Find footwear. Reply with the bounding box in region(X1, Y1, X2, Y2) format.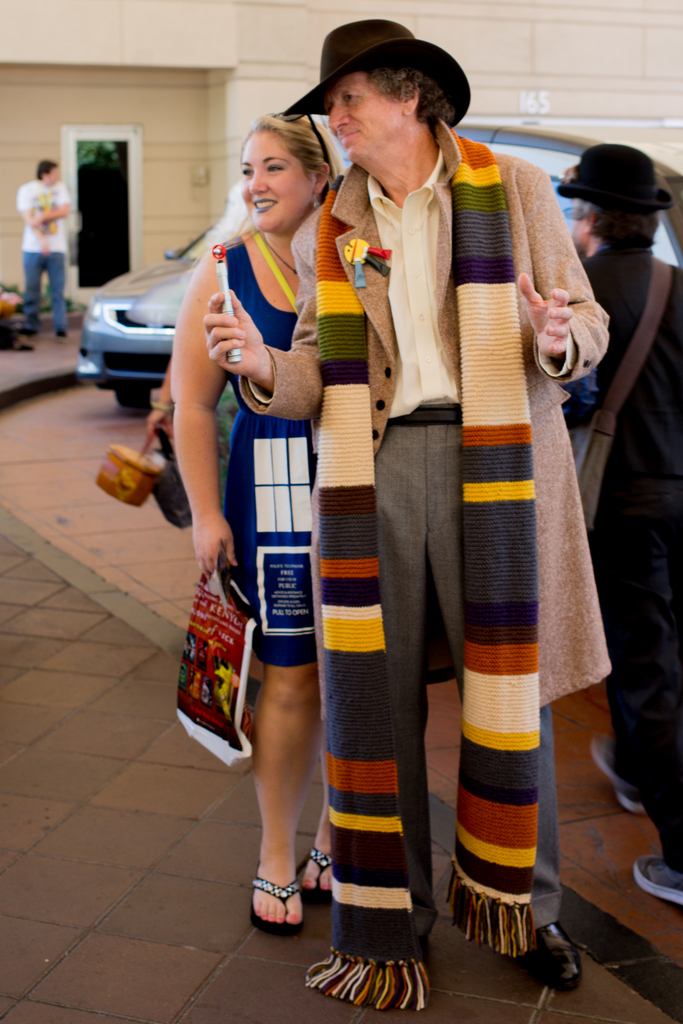
region(56, 328, 70, 339).
